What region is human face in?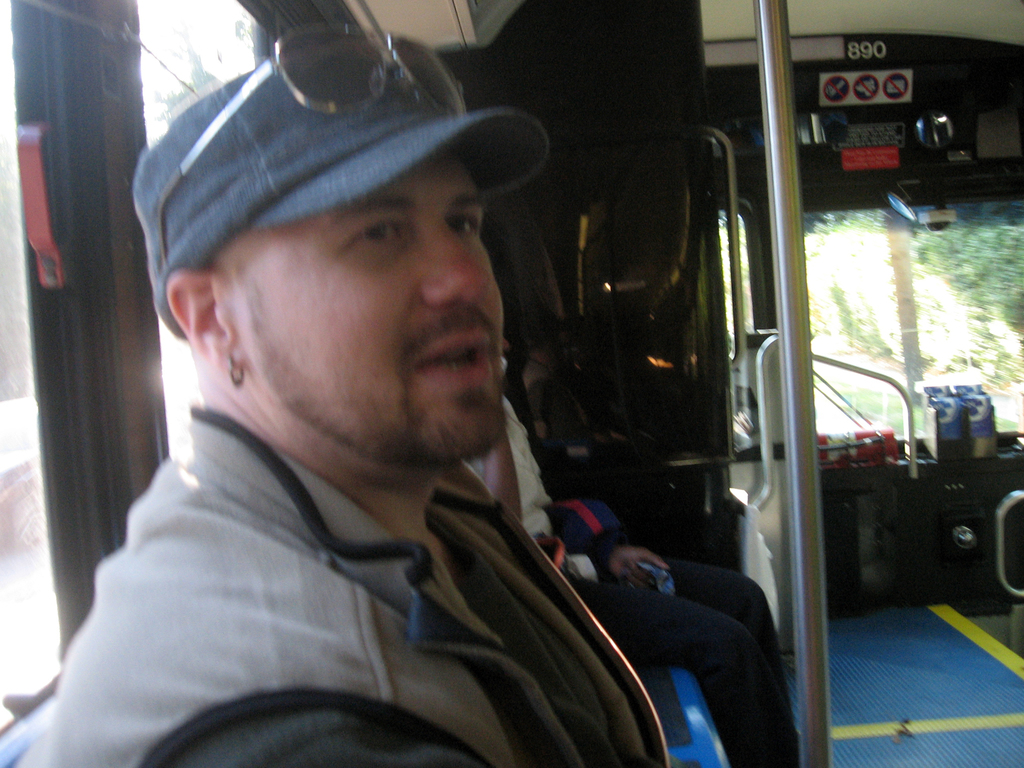
rect(237, 164, 502, 458).
